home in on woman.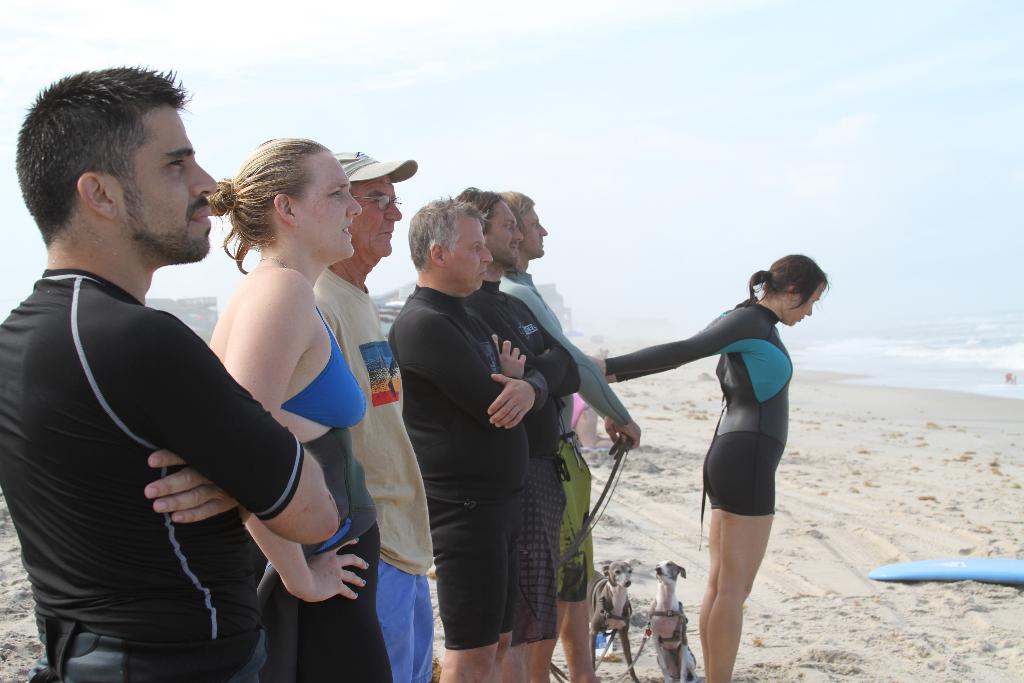
Homed in at box(594, 253, 829, 682).
